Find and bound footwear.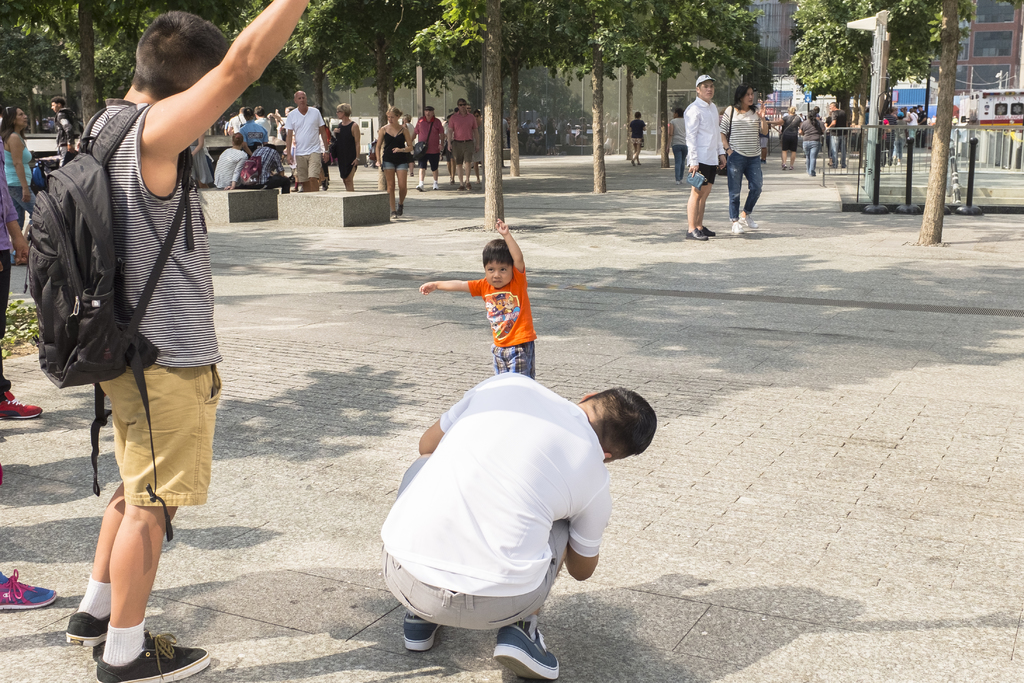
Bound: 95:628:212:682.
